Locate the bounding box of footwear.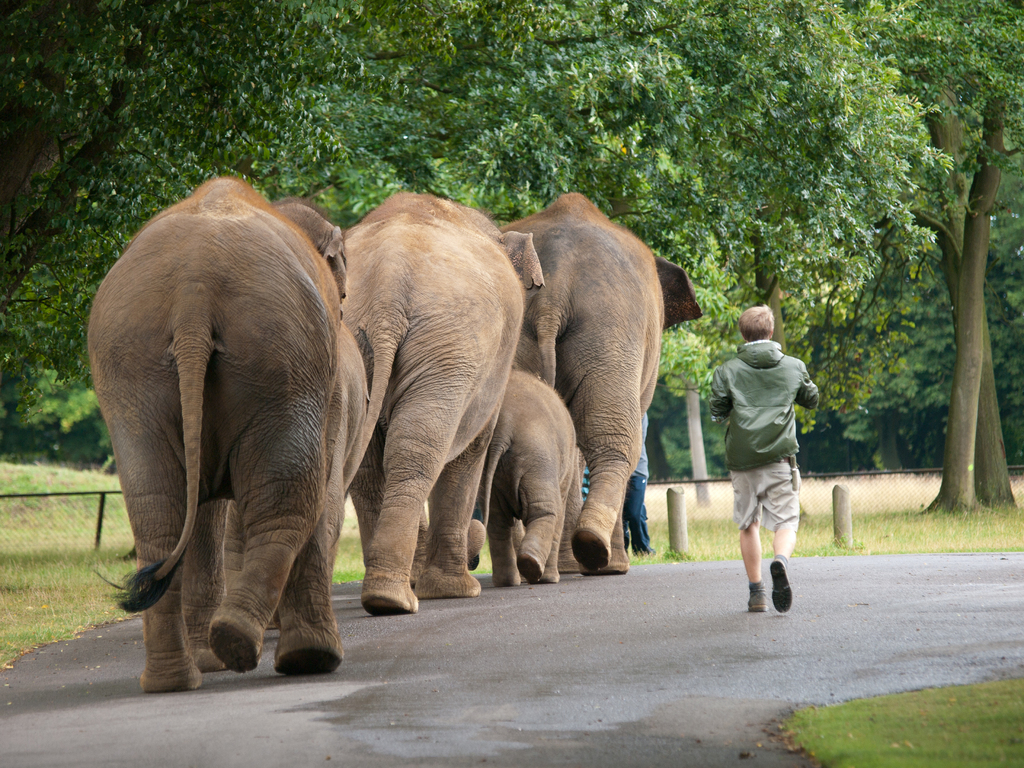
Bounding box: Rect(746, 552, 806, 627).
